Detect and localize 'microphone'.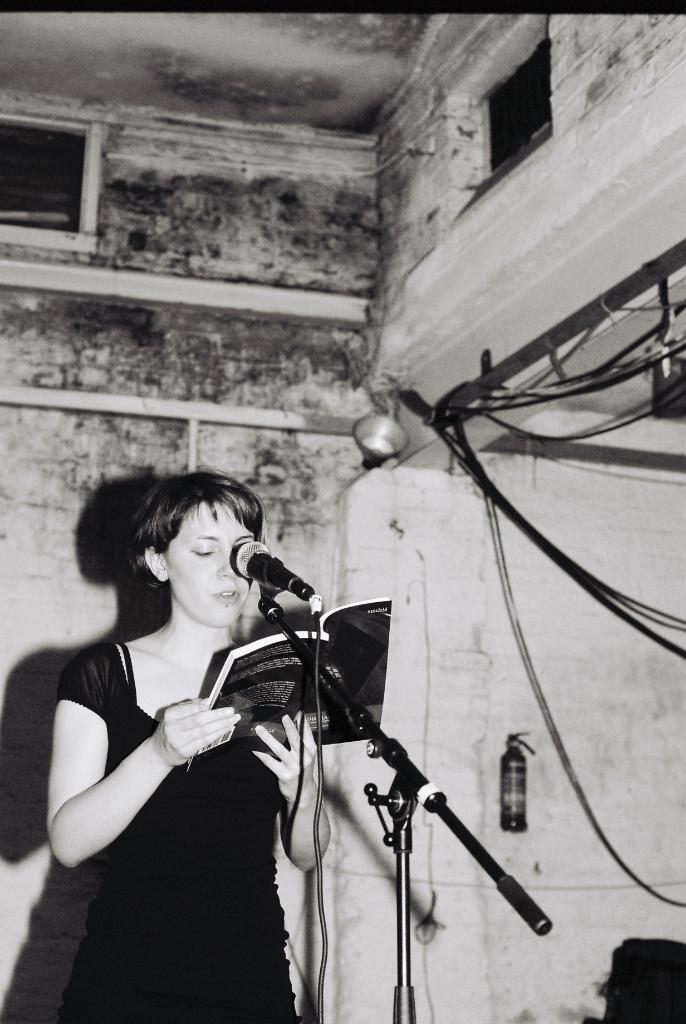
Localized at x1=231, y1=538, x2=322, y2=613.
